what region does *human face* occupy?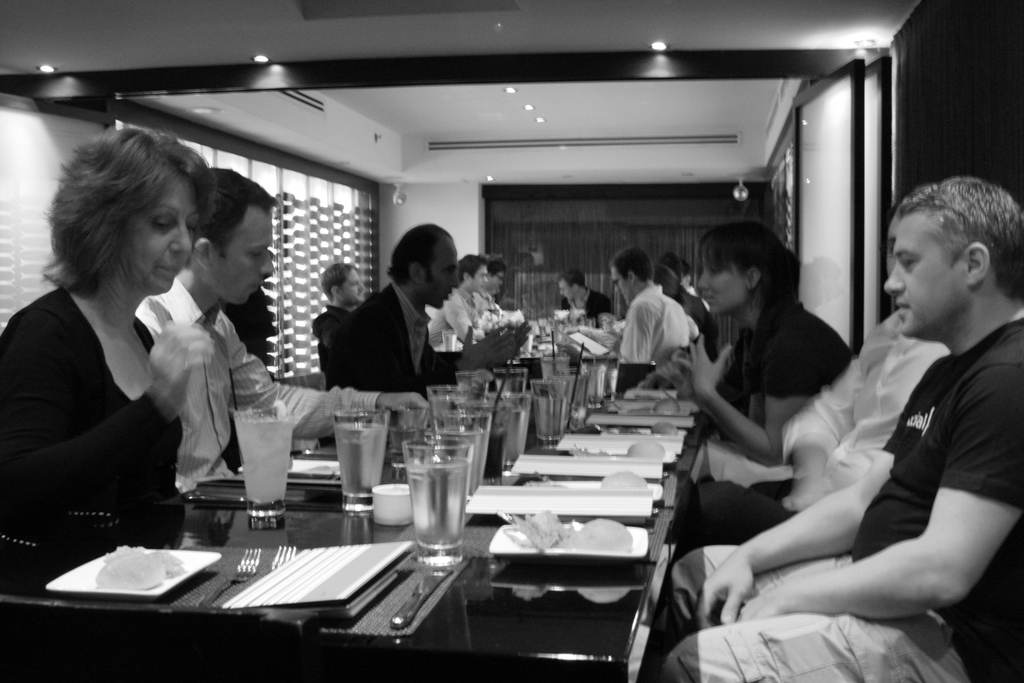
x1=488 y1=272 x2=506 y2=294.
